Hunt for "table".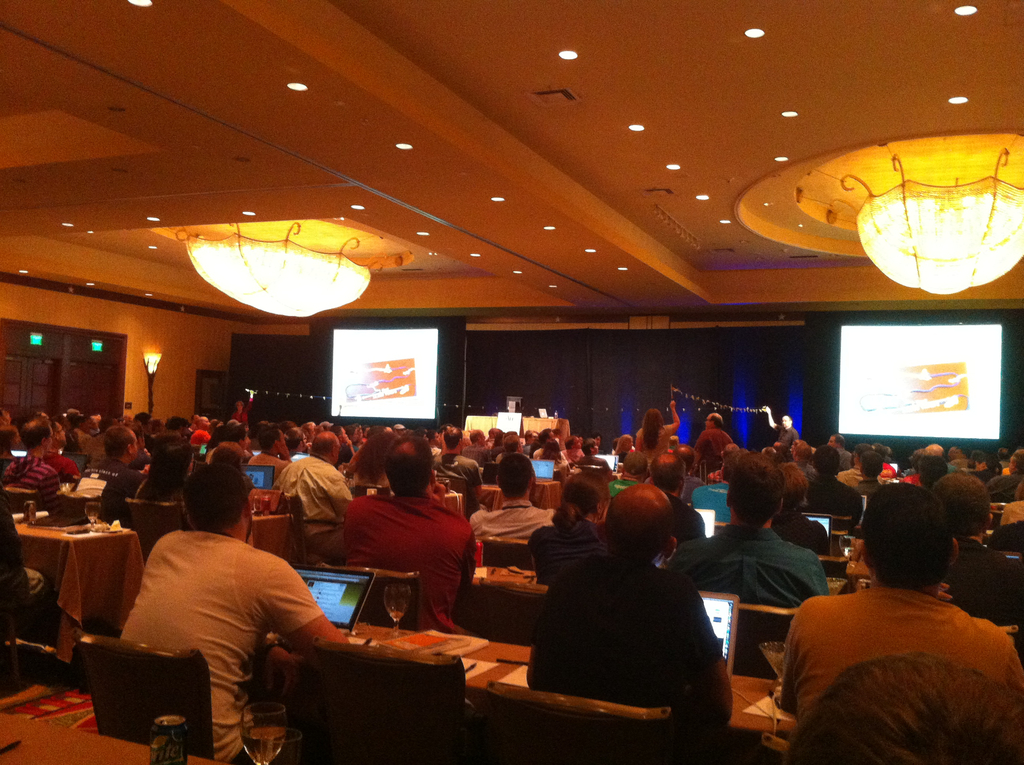
Hunted down at (left=480, top=484, right=504, bottom=513).
